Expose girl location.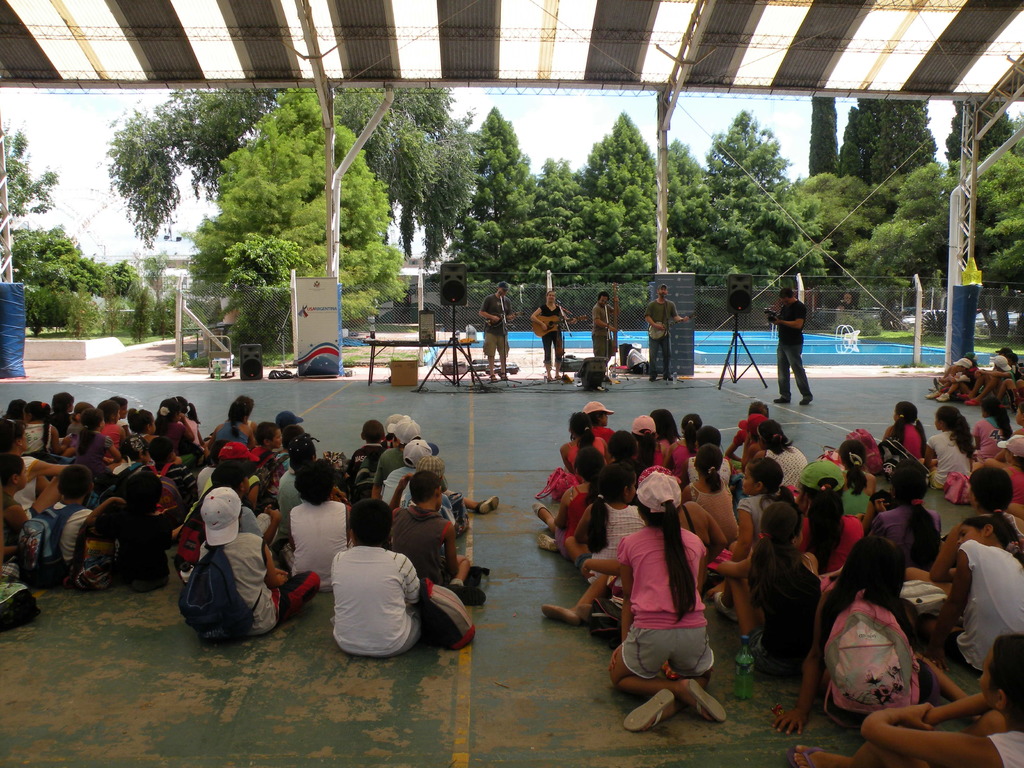
Exposed at bbox(770, 531, 983, 715).
